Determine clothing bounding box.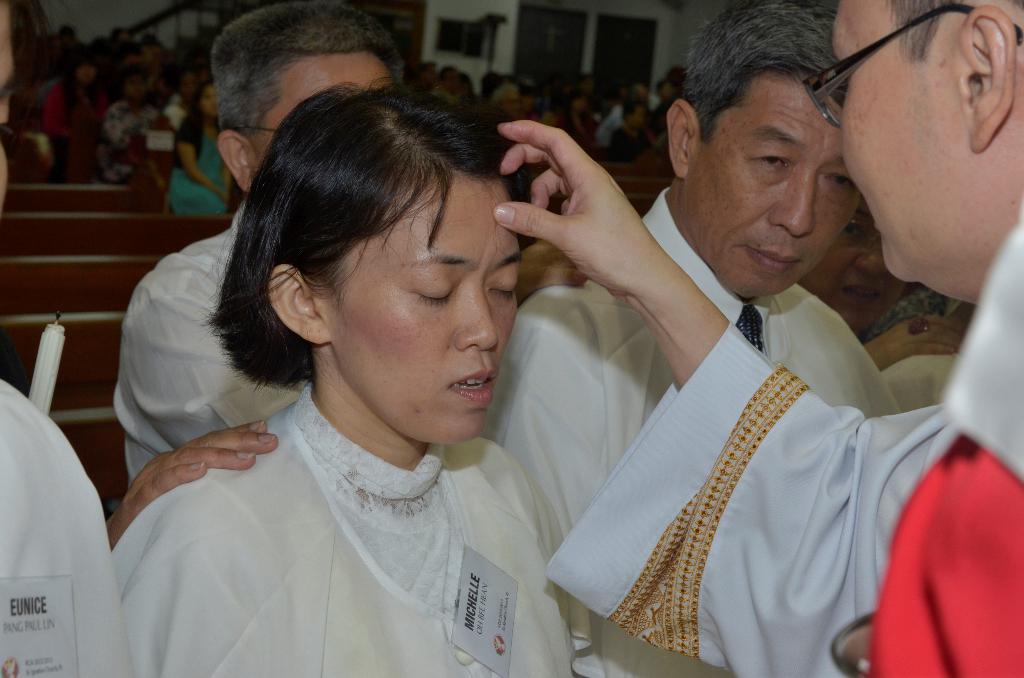
Determined: [600, 112, 624, 136].
